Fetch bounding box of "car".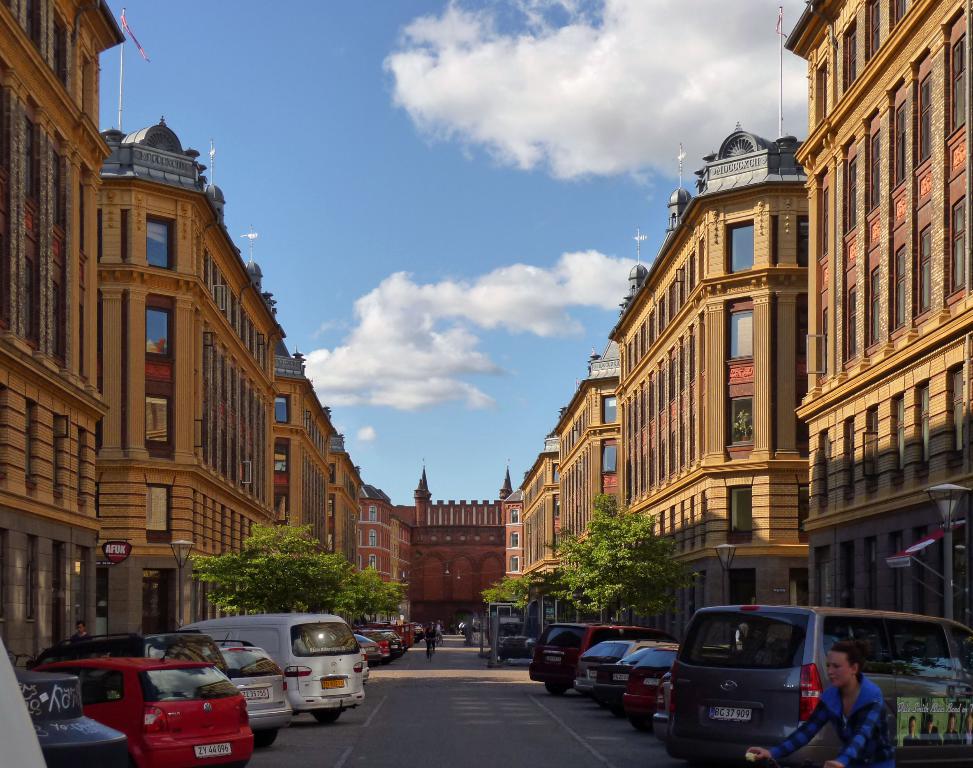
Bbox: detection(16, 662, 134, 767).
